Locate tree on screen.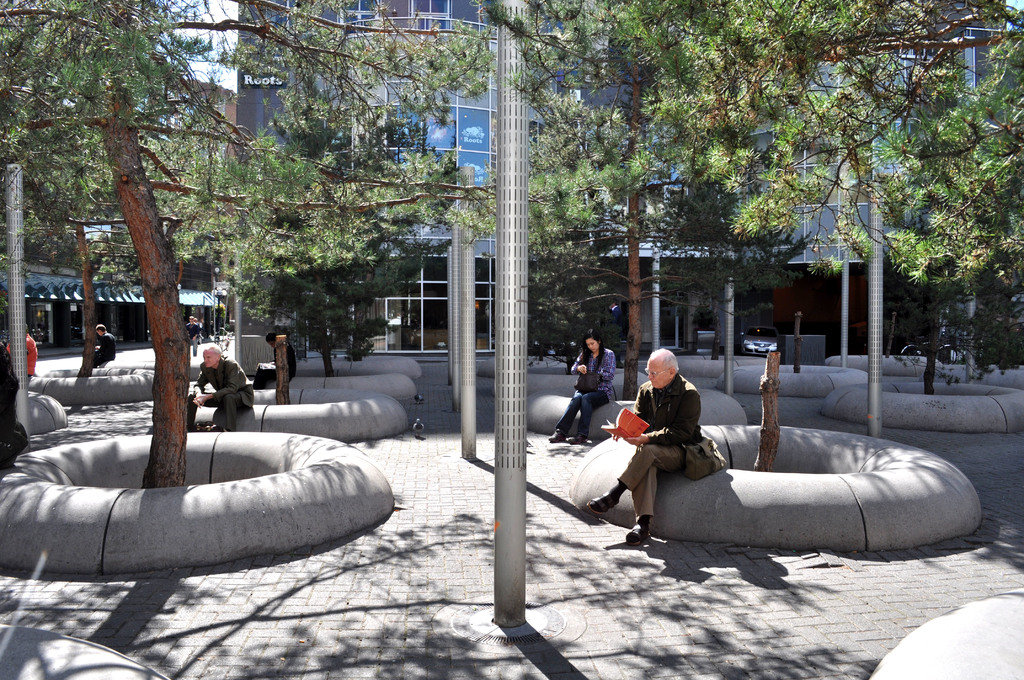
On screen at locate(659, 0, 1023, 423).
